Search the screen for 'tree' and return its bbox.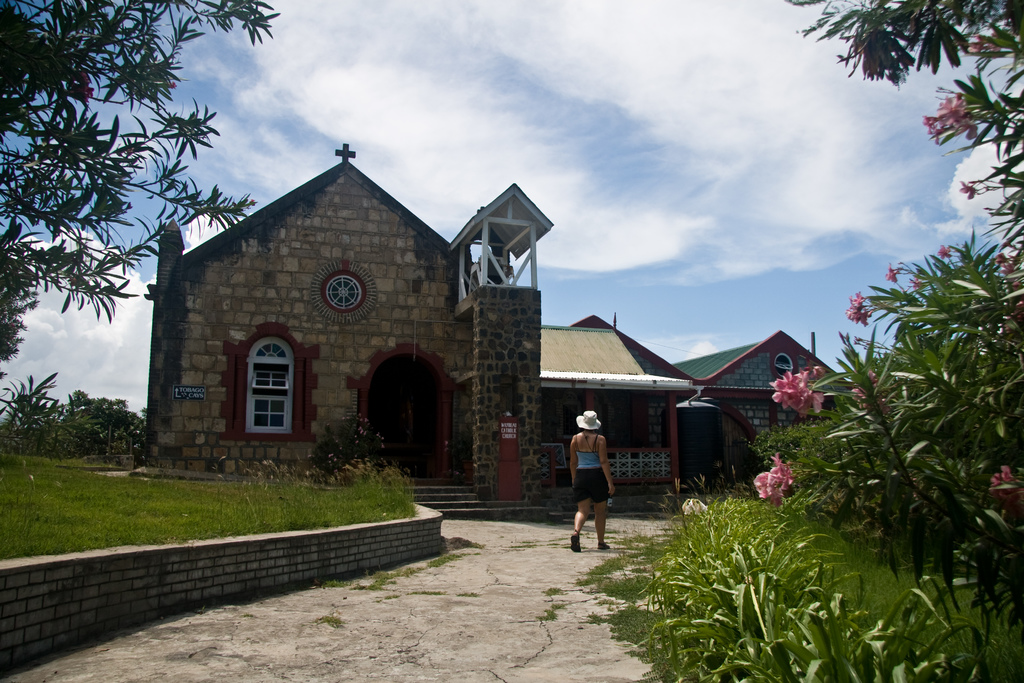
Found: region(0, 0, 276, 365).
